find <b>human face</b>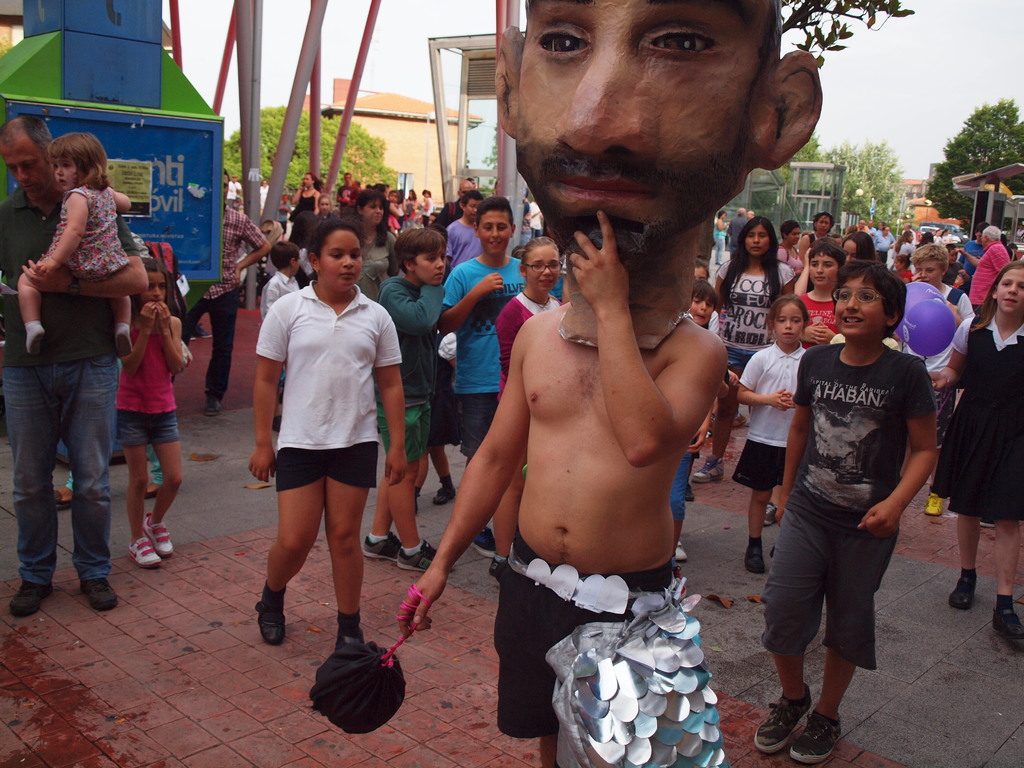
bbox(744, 225, 774, 255)
